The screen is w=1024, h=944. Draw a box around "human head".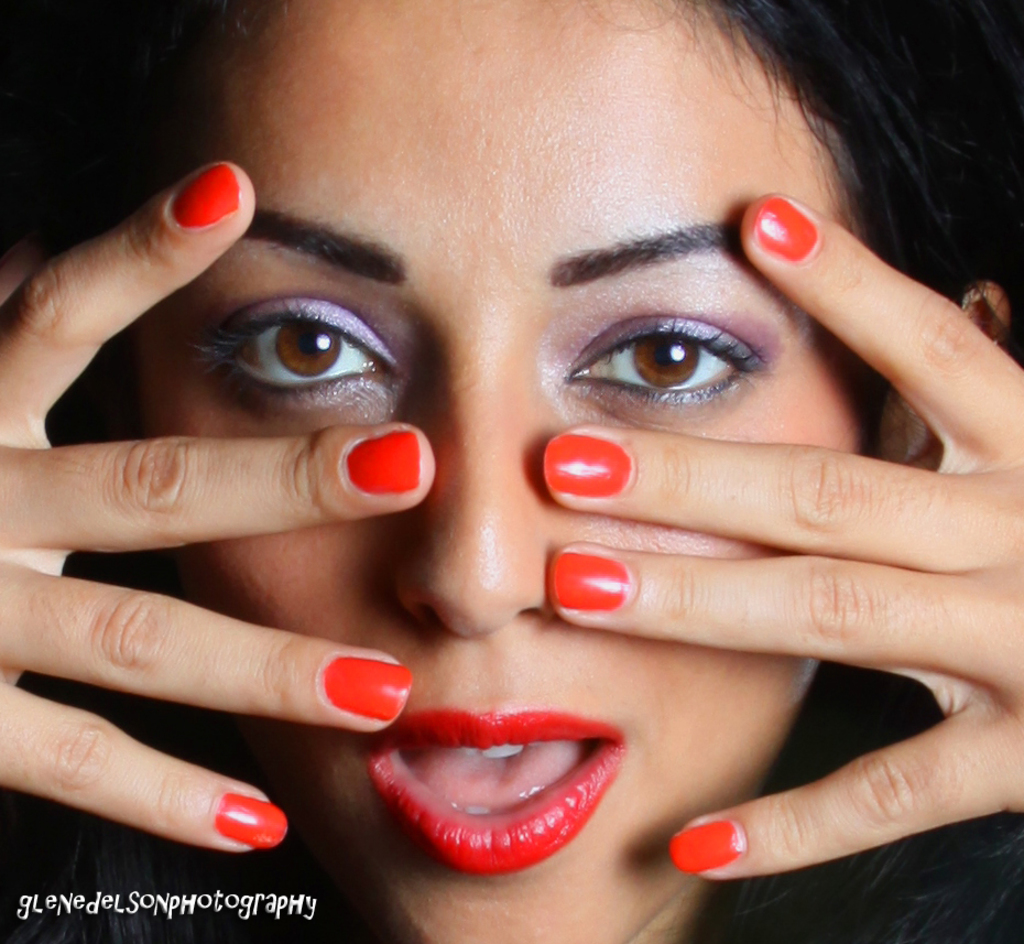
<box>1,0,1023,942</box>.
